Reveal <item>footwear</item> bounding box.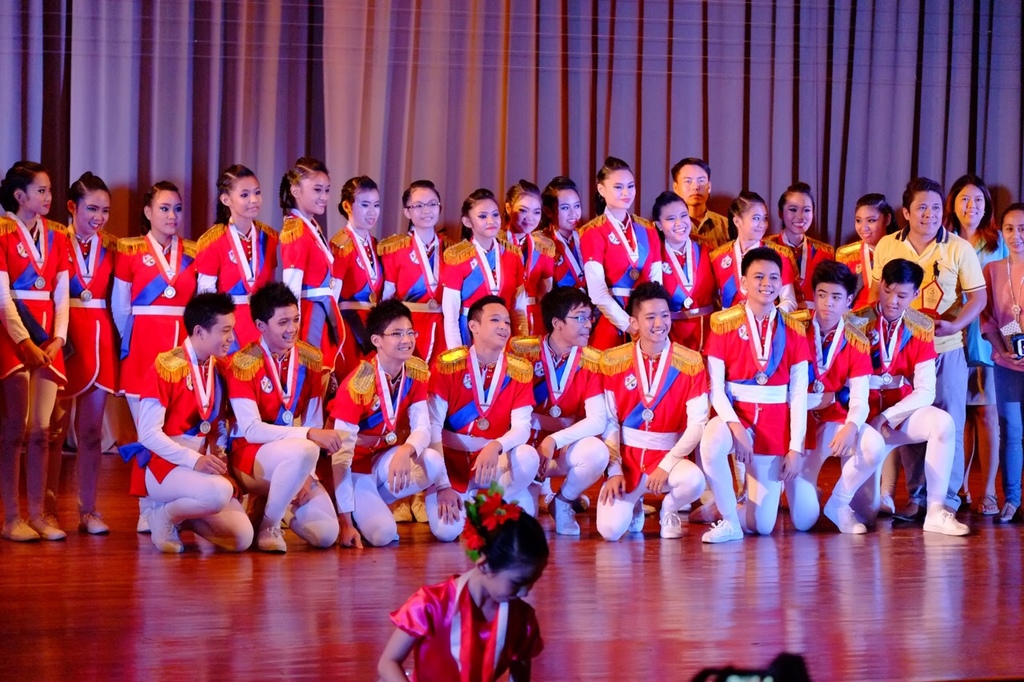
Revealed: (660, 514, 684, 536).
